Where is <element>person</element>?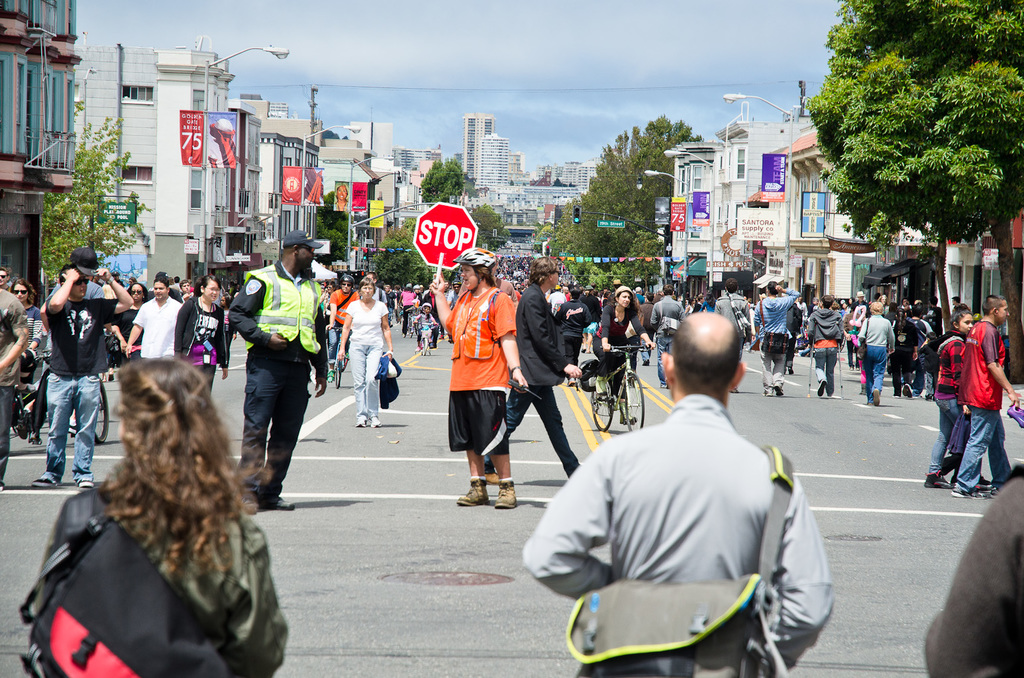
{"x1": 522, "y1": 309, "x2": 834, "y2": 677}.
